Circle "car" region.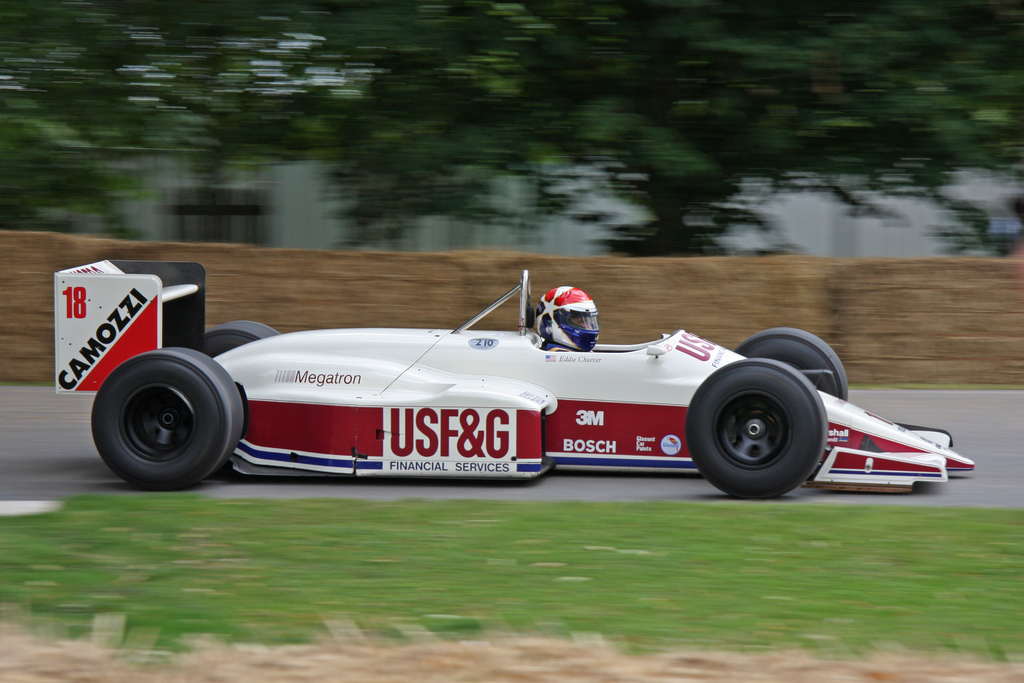
Region: rect(51, 256, 979, 493).
